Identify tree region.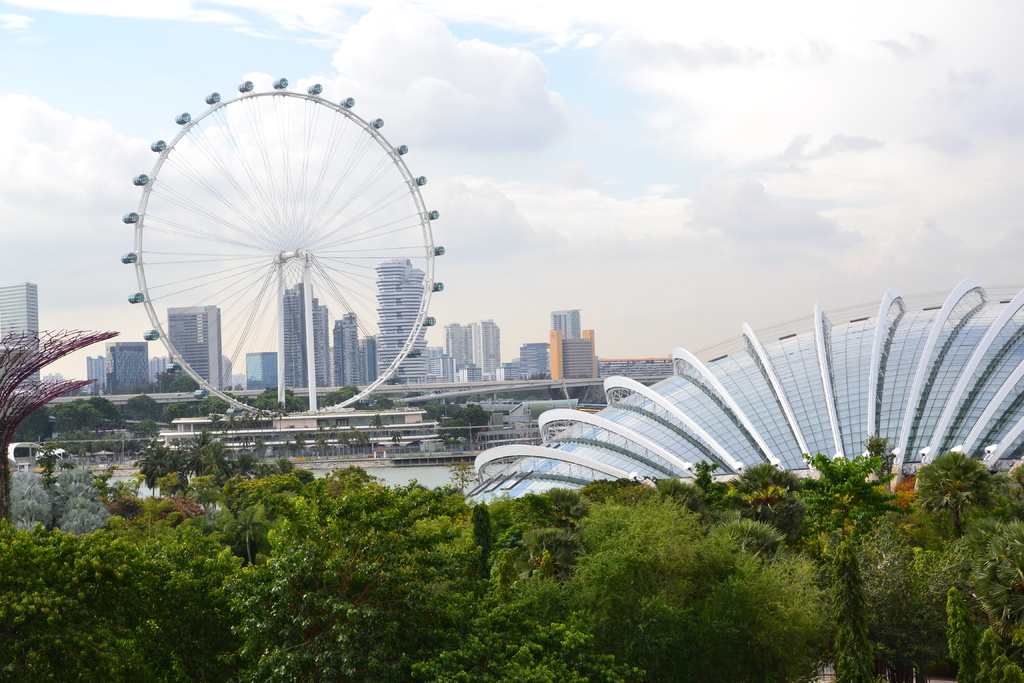
Region: locate(4, 465, 62, 529).
